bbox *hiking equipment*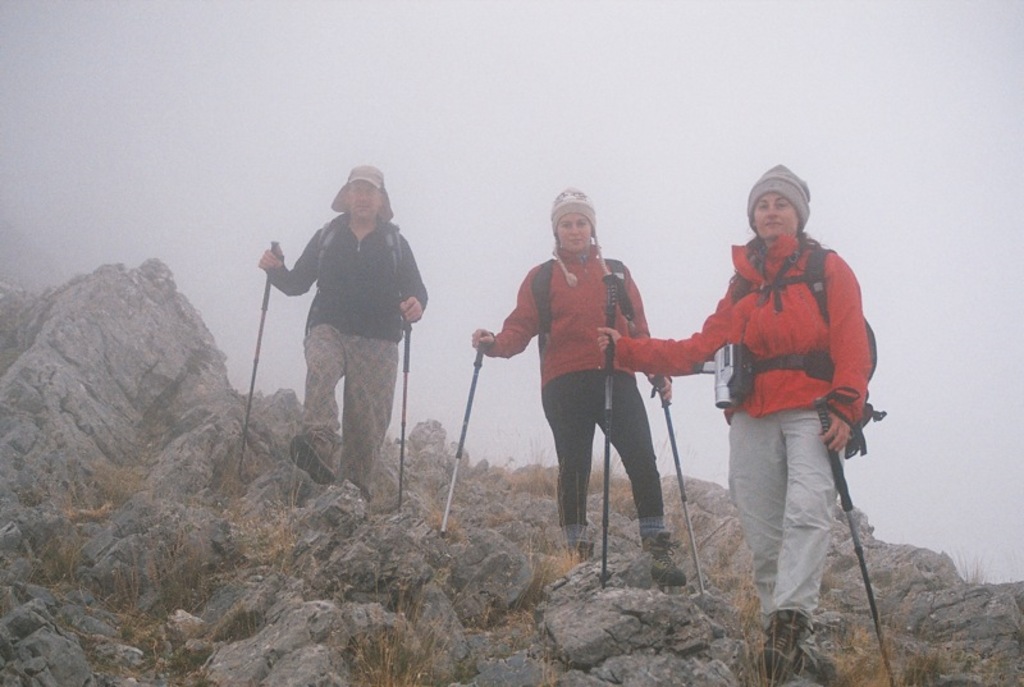
(396, 289, 410, 513)
